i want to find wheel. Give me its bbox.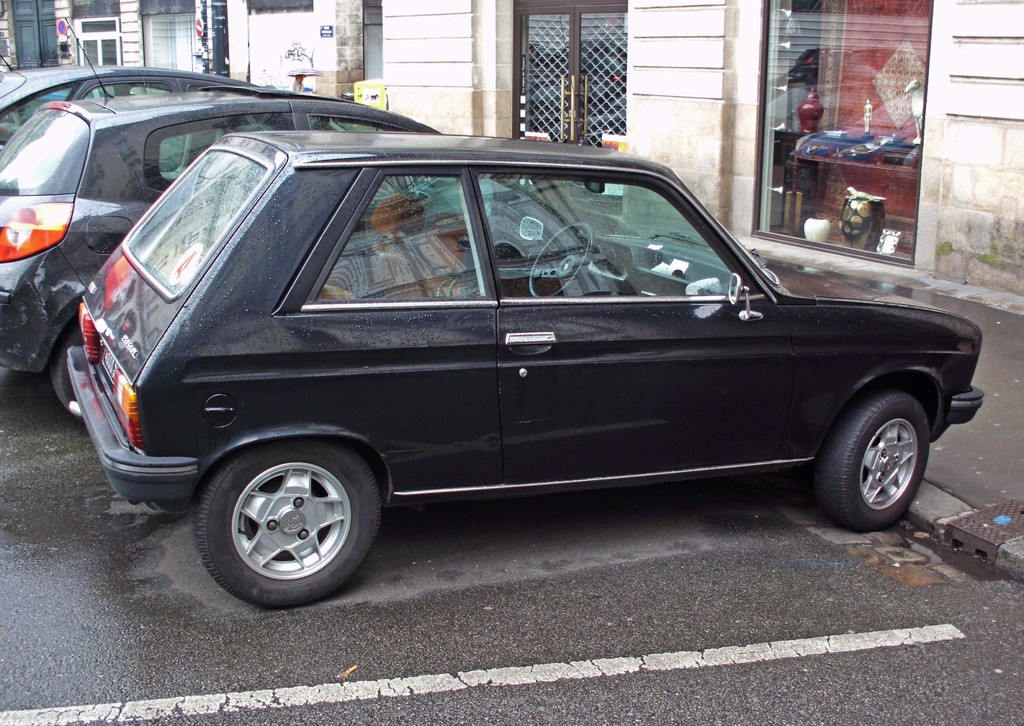
180:445:379:601.
